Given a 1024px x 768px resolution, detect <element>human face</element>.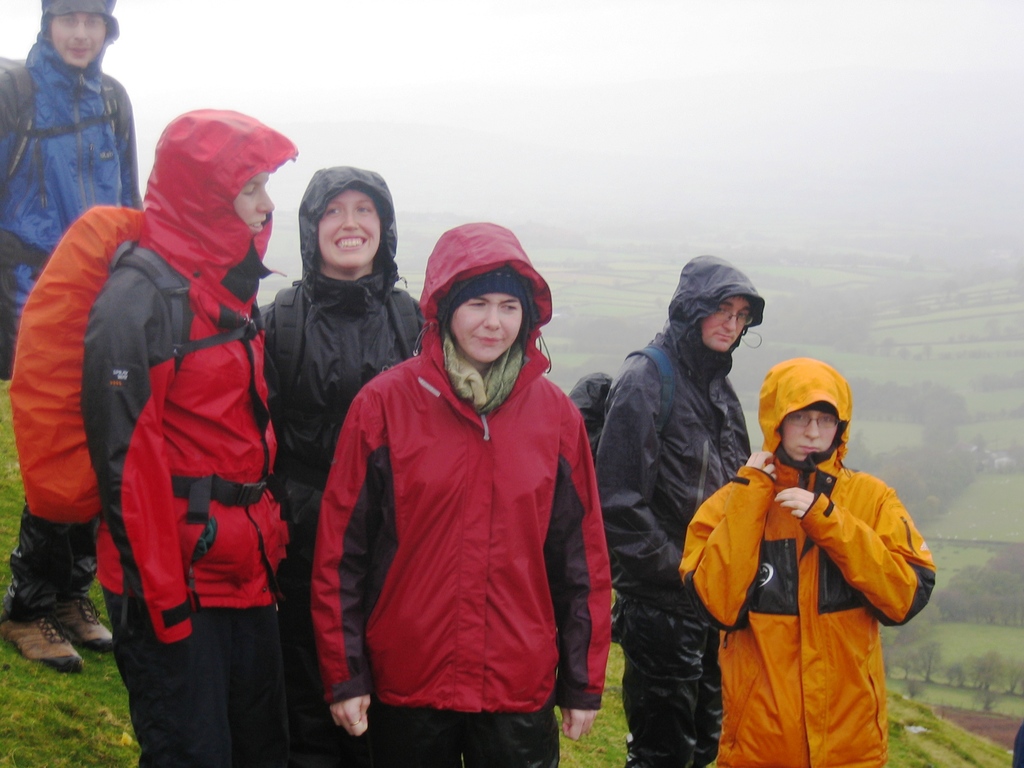
(452, 292, 525, 362).
